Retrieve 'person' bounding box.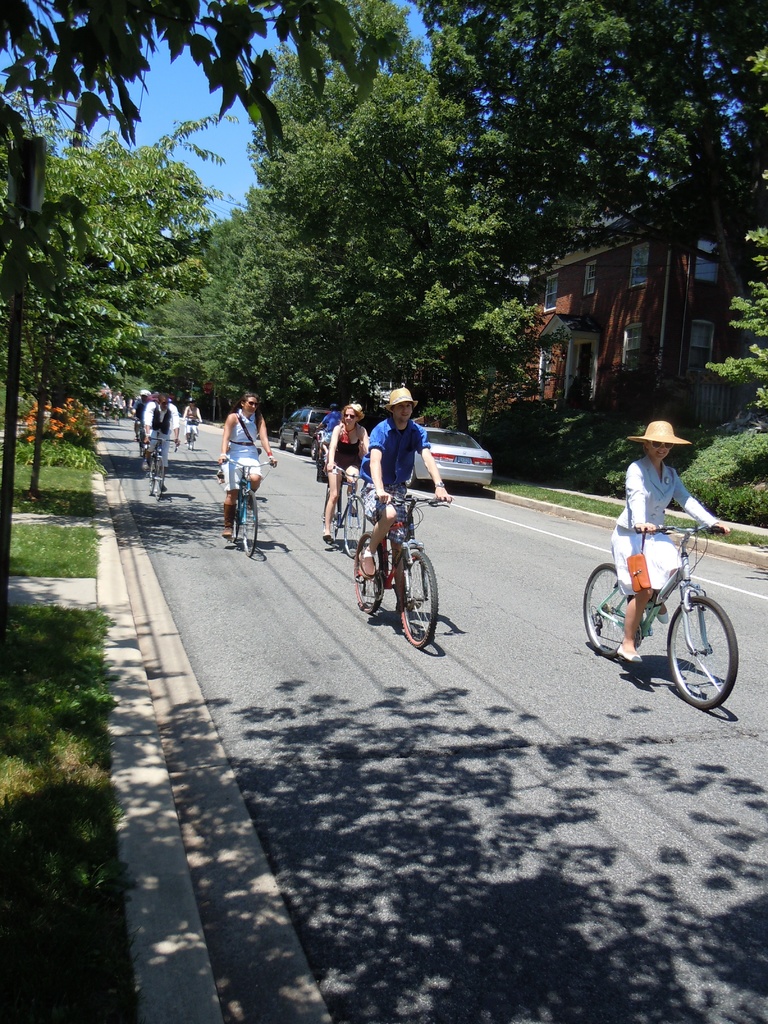
Bounding box: <bbox>611, 423, 737, 662</bbox>.
